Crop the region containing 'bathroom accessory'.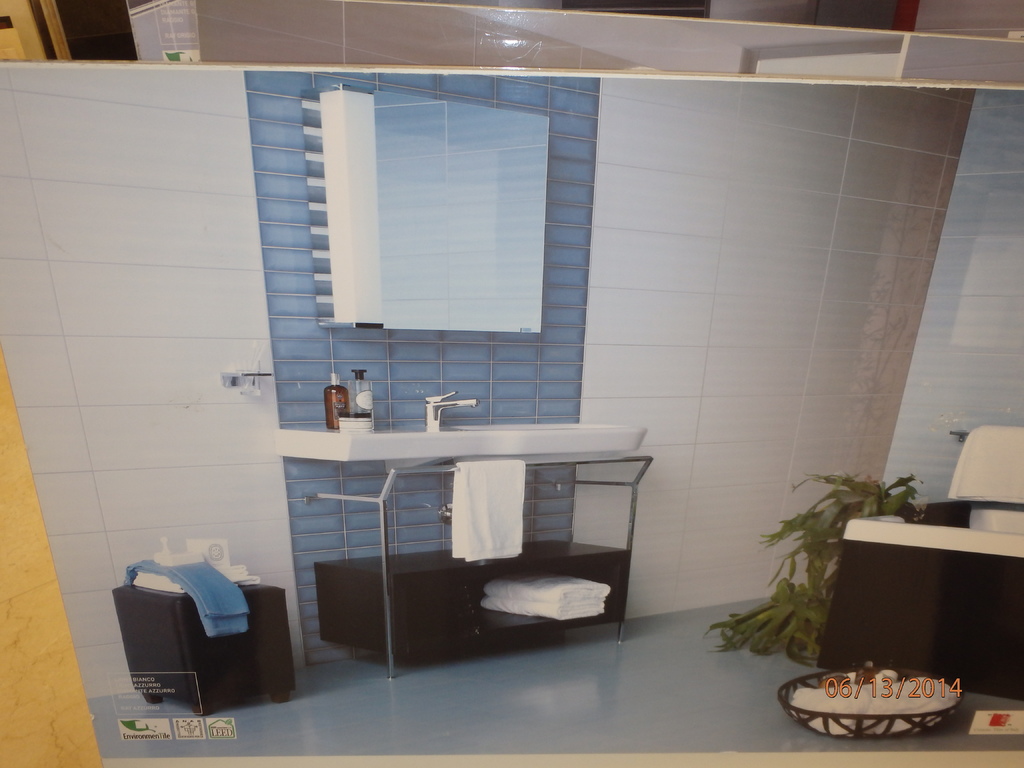
Crop region: [949,426,970,442].
